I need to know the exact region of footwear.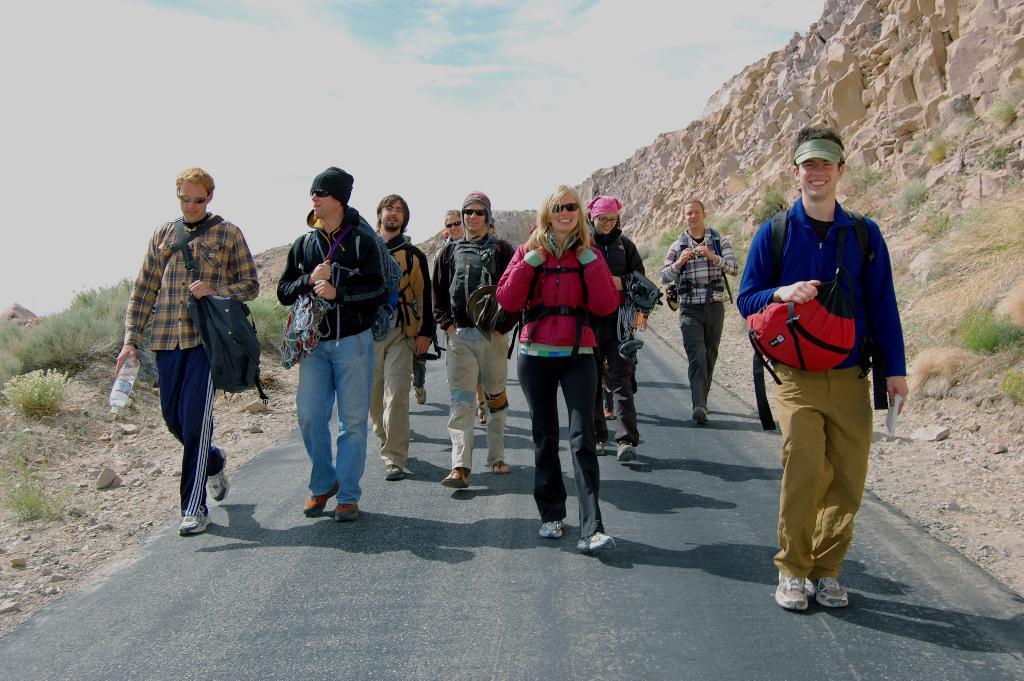
Region: 180,511,214,530.
